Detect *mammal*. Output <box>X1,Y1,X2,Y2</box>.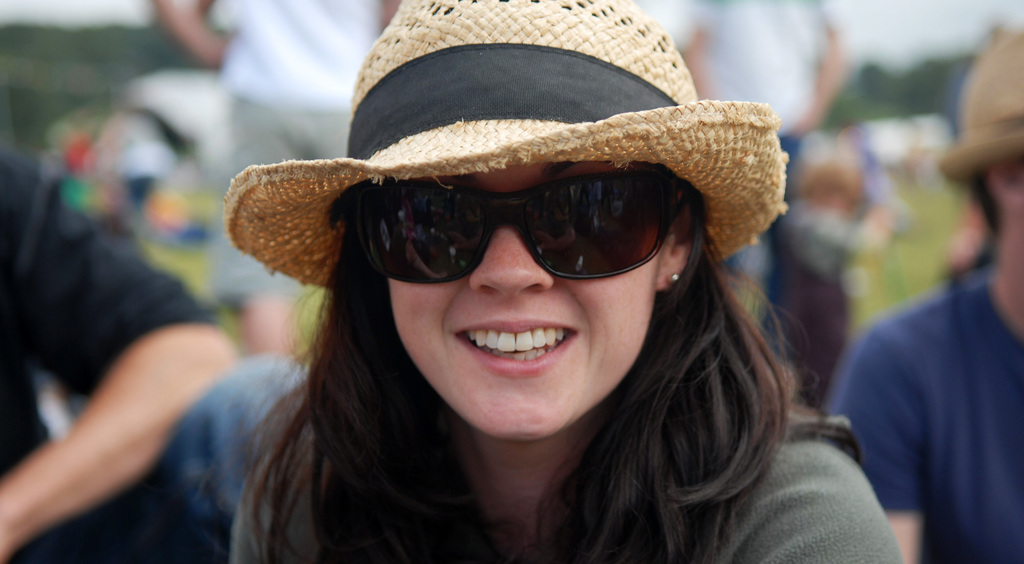
<box>811,22,1023,563</box>.
